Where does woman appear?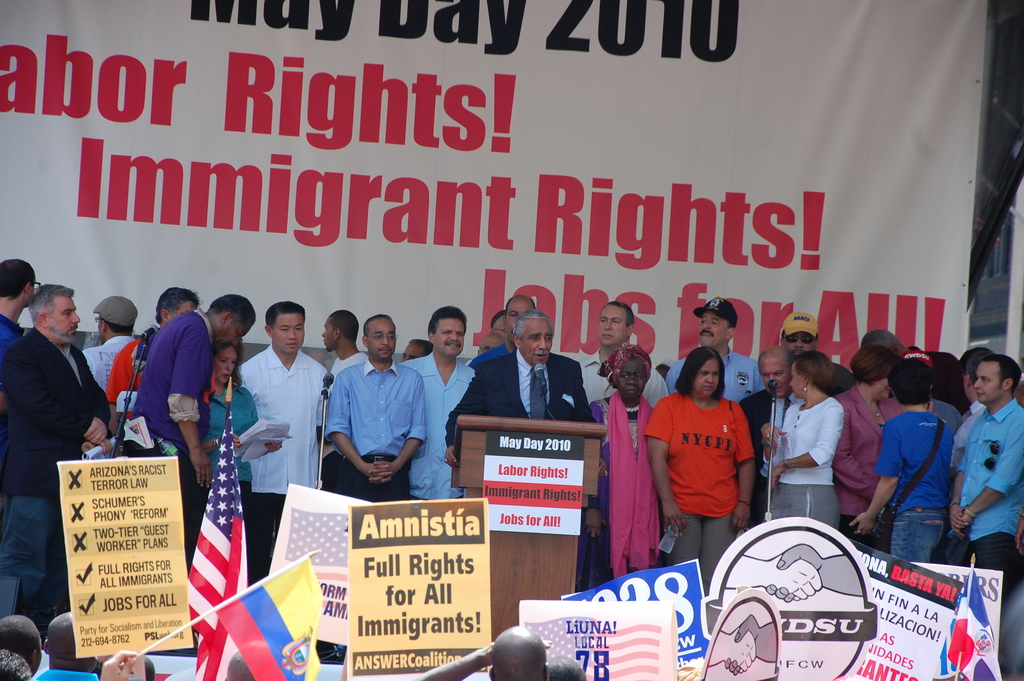
Appears at <region>194, 338, 286, 518</region>.
